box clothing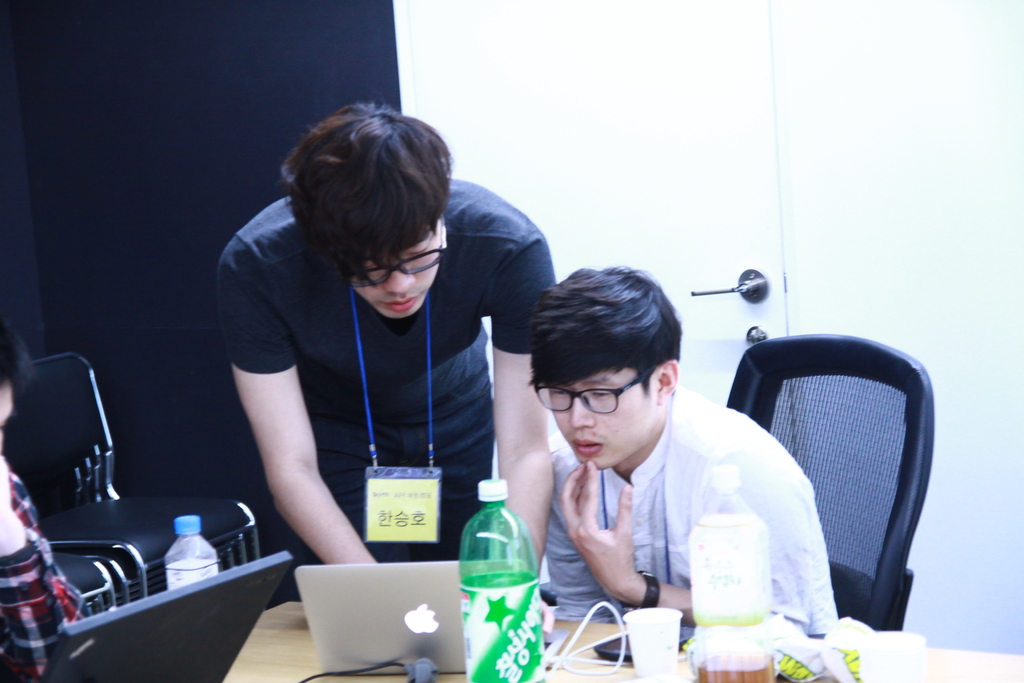
Rect(549, 388, 833, 655)
